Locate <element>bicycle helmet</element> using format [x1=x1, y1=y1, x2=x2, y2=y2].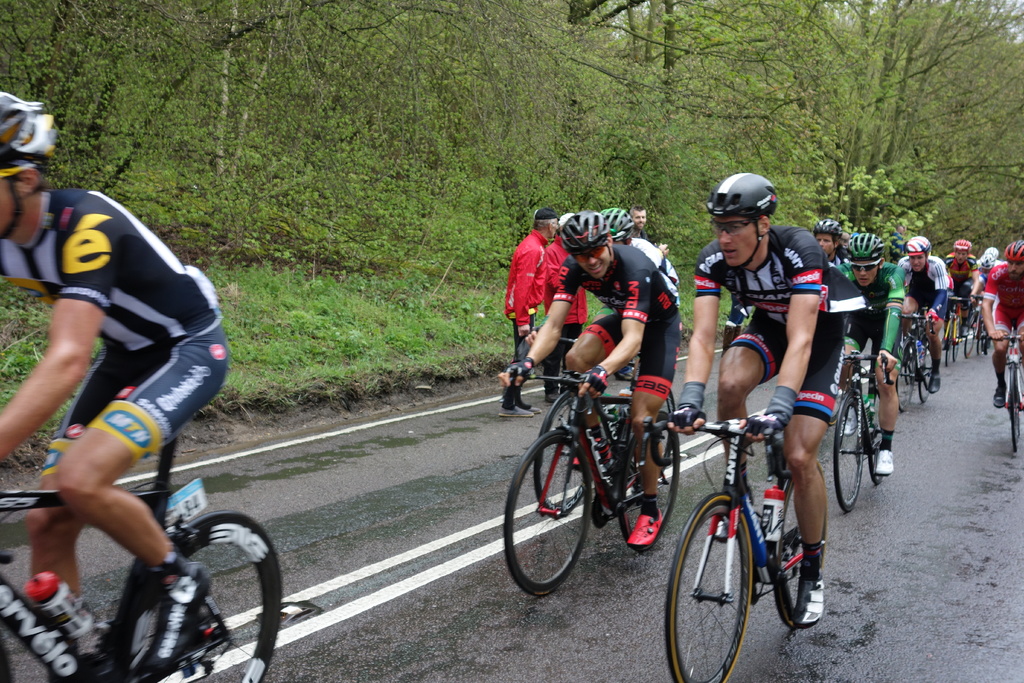
[x1=708, y1=169, x2=774, y2=270].
